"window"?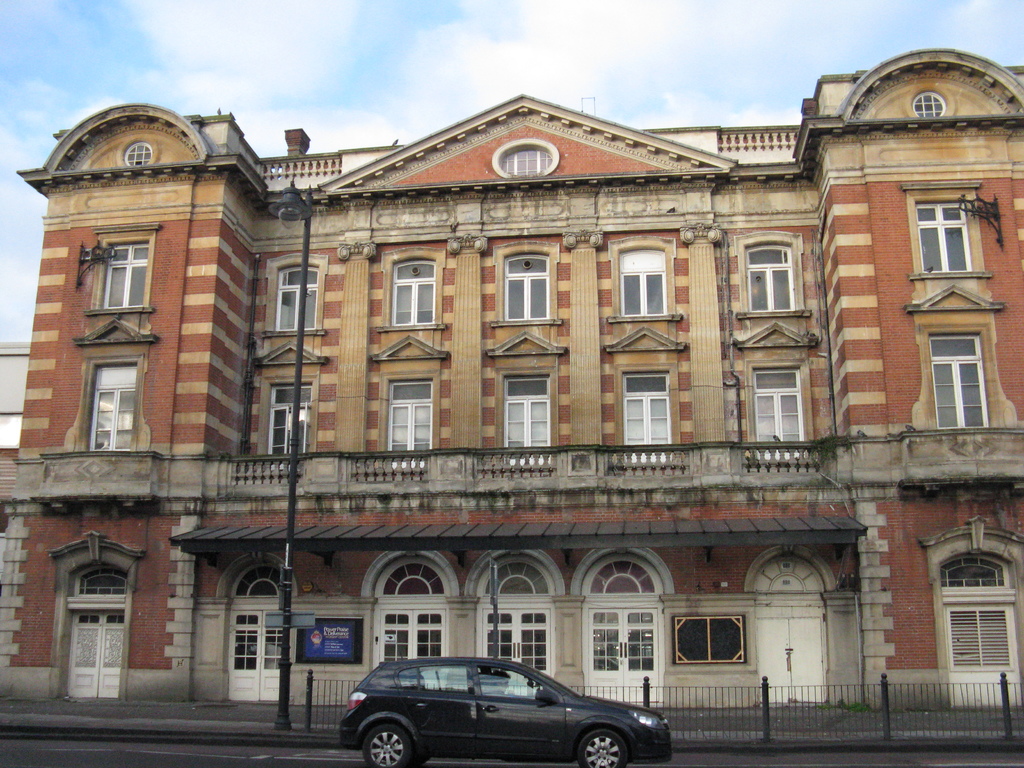
locate(60, 314, 157, 452)
